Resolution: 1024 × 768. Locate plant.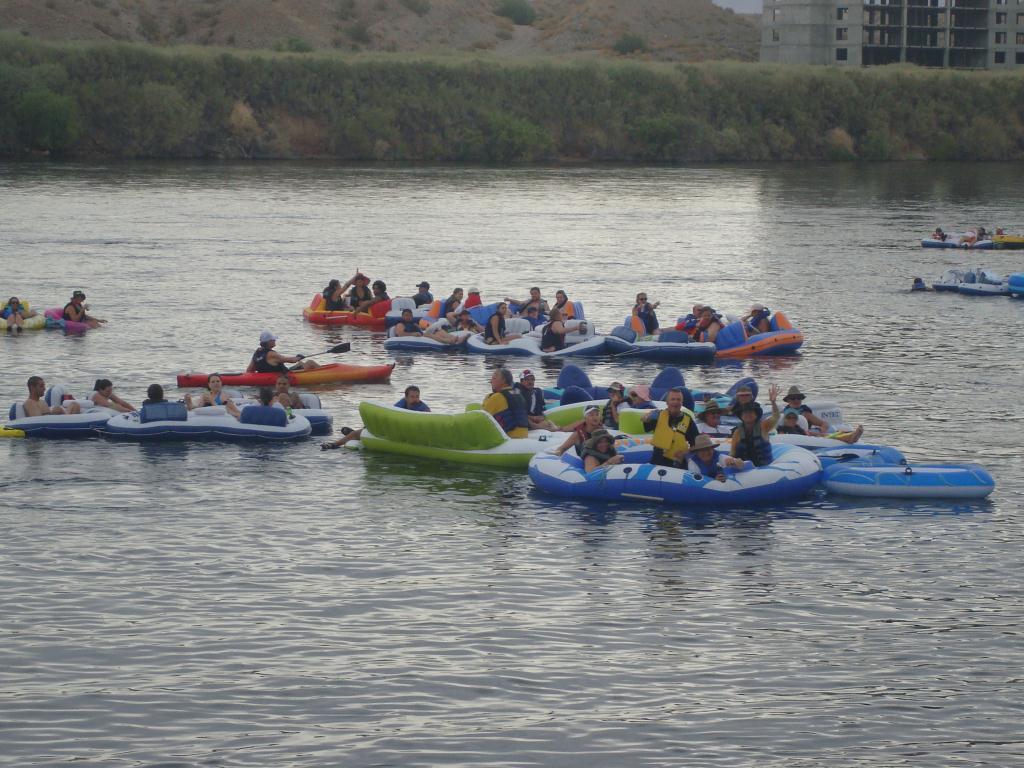
[595, 50, 688, 115].
